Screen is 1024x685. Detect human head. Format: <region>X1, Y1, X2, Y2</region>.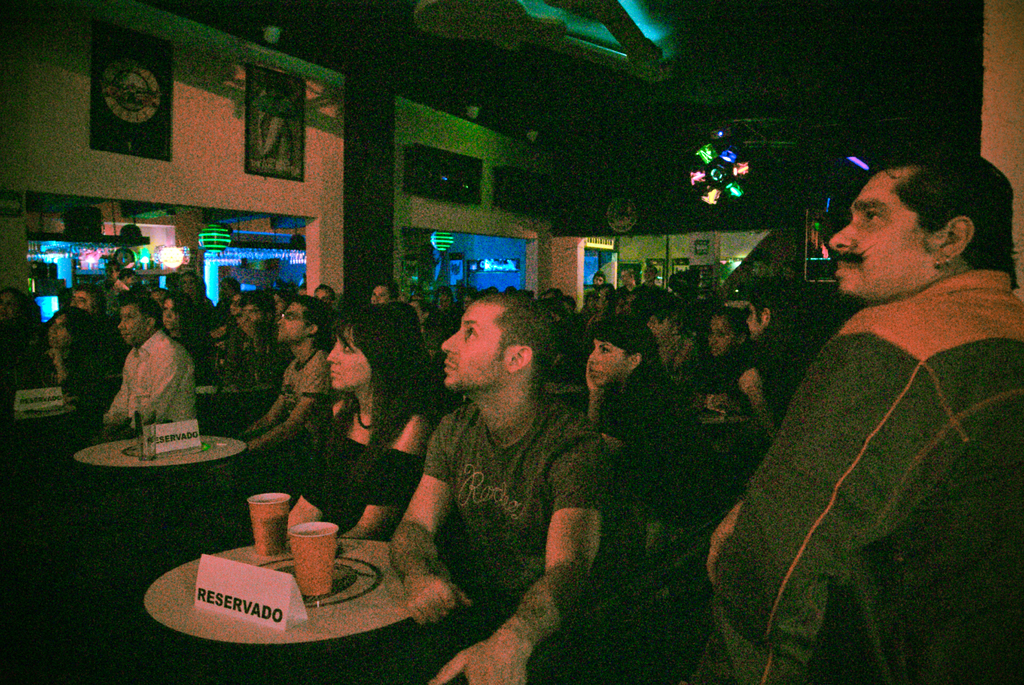
<region>0, 286, 30, 331</region>.
